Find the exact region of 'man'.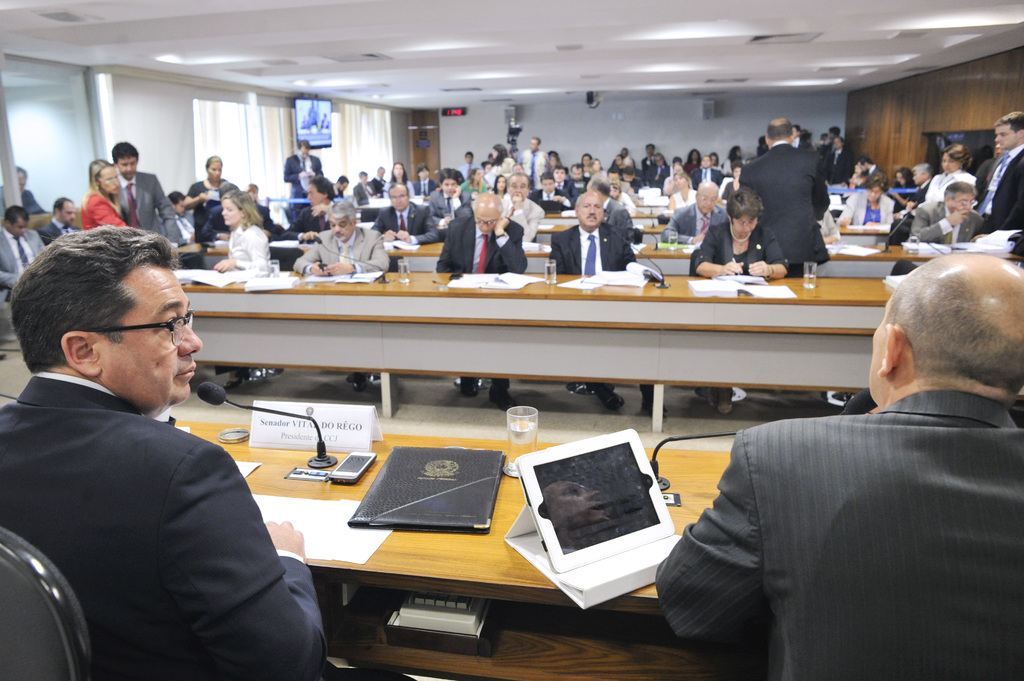
Exact region: {"x1": 612, "y1": 155, "x2": 629, "y2": 170}.
